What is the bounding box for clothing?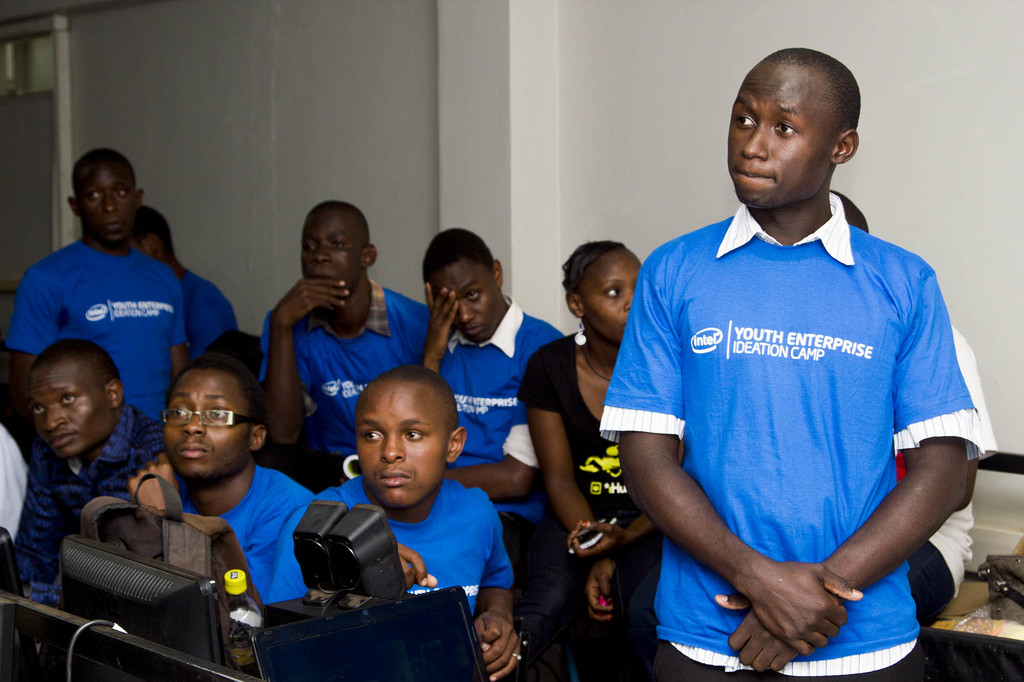
<bbox>13, 409, 173, 598</bbox>.
